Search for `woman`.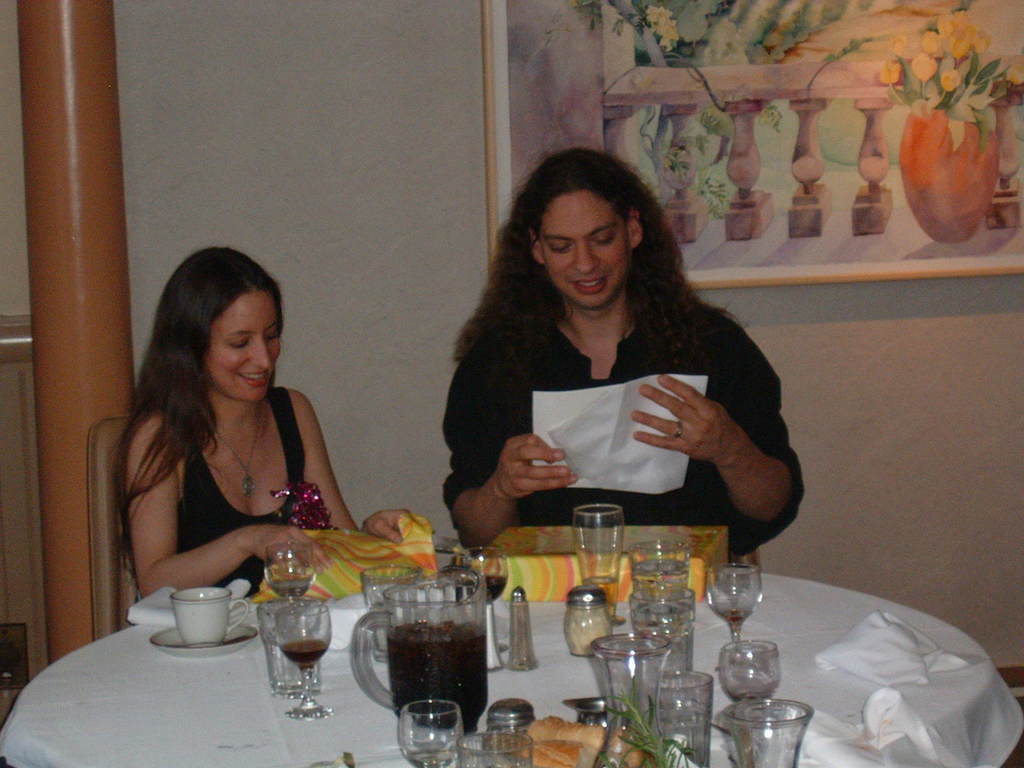
Found at [95, 245, 364, 634].
